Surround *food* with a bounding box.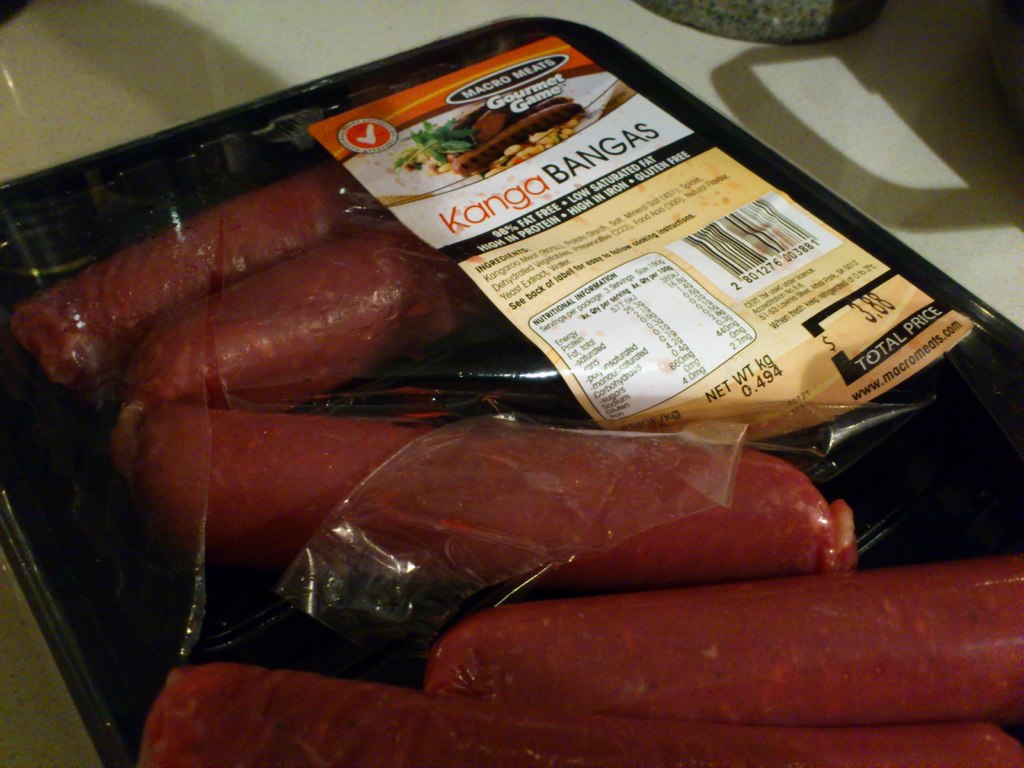
(388,93,589,180).
